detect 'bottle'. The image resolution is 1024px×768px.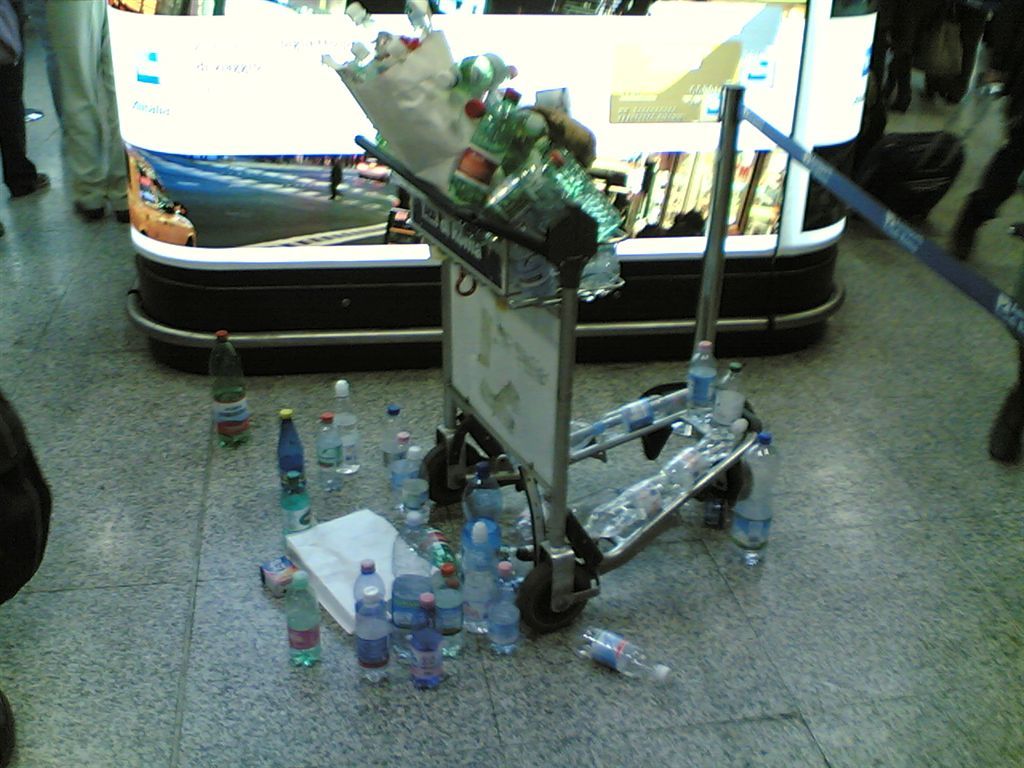
[211, 333, 258, 447].
